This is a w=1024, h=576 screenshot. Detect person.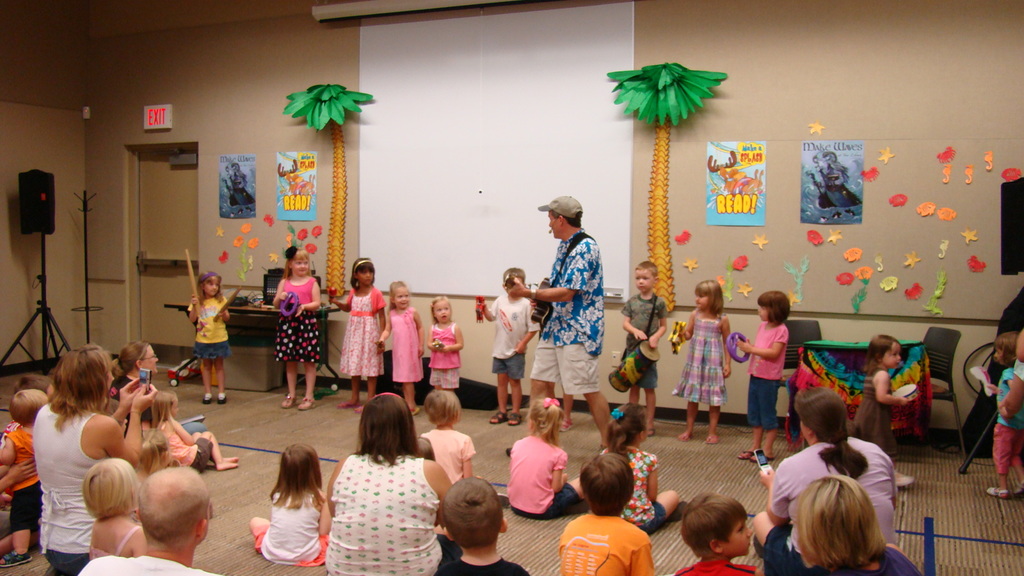
{"left": 320, "top": 387, "right": 446, "bottom": 575}.
